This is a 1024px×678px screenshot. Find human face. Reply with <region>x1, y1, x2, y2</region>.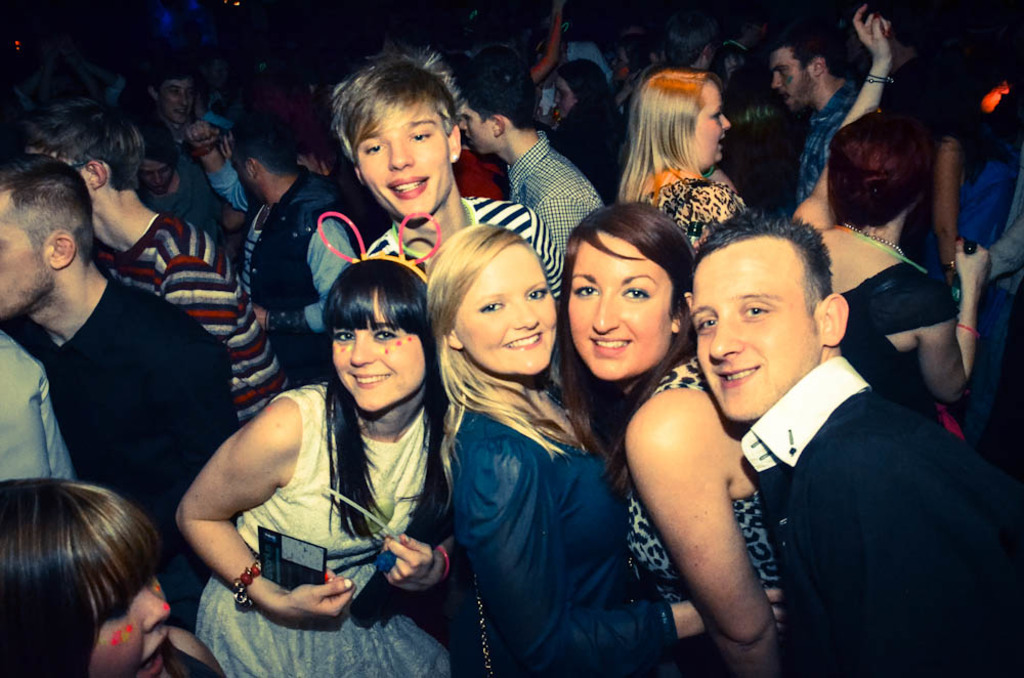
<region>974, 80, 1006, 110</region>.
